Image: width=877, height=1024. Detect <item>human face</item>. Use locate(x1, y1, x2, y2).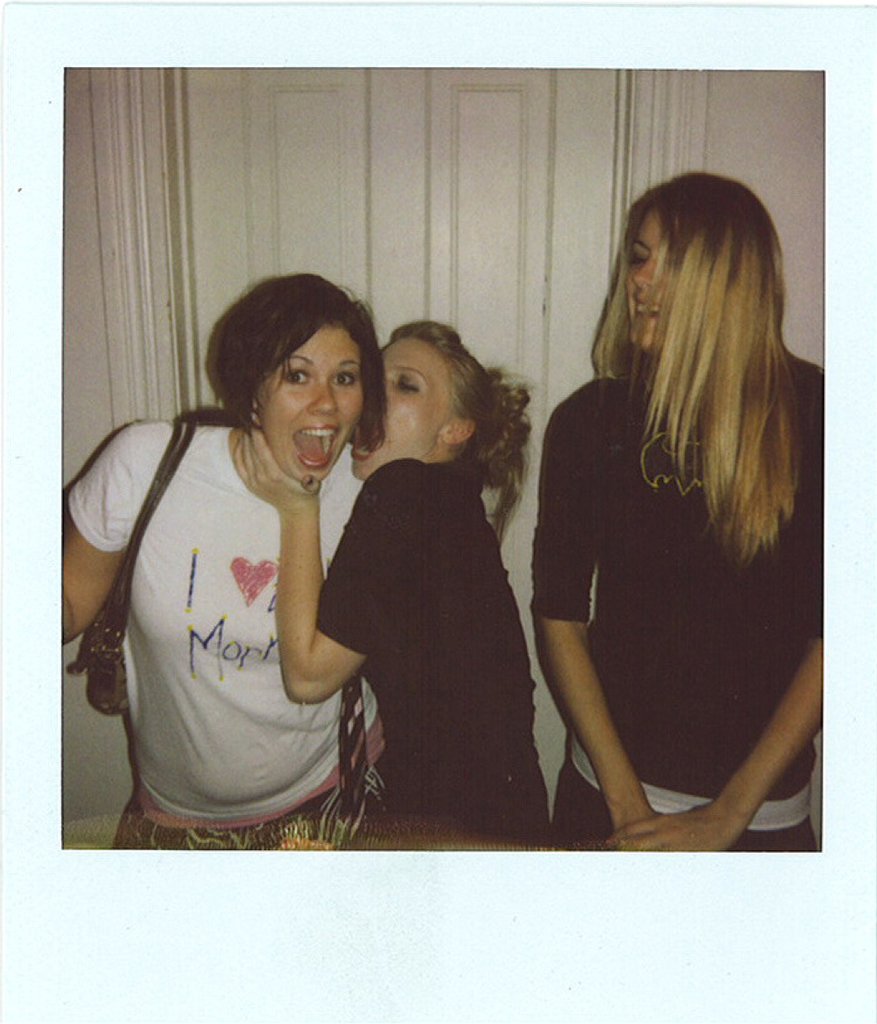
locate(347, 341, 427, 477).
